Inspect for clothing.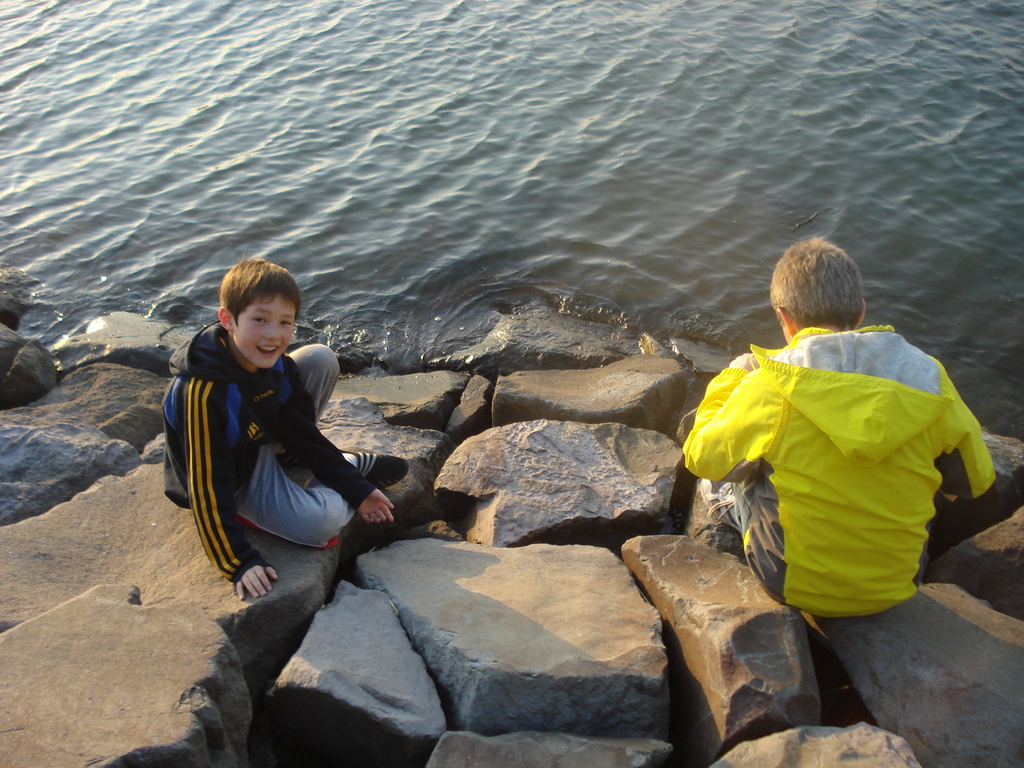
Inspection: x1=159 y1=316 x2=361 y2=582.
